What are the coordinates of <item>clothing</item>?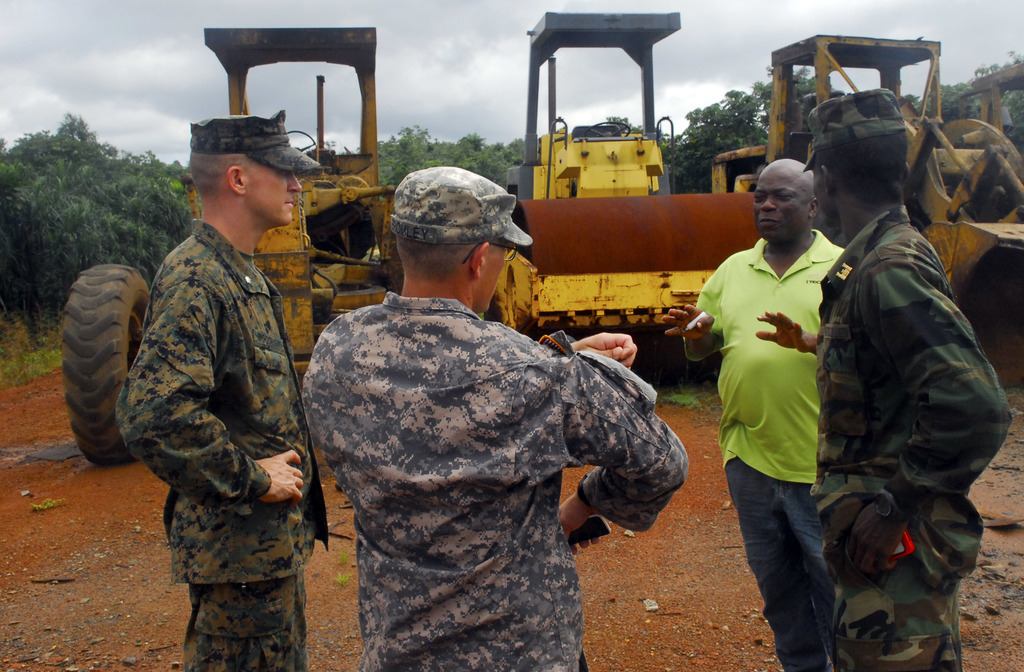
Rect(695, 226, 846, 671).
